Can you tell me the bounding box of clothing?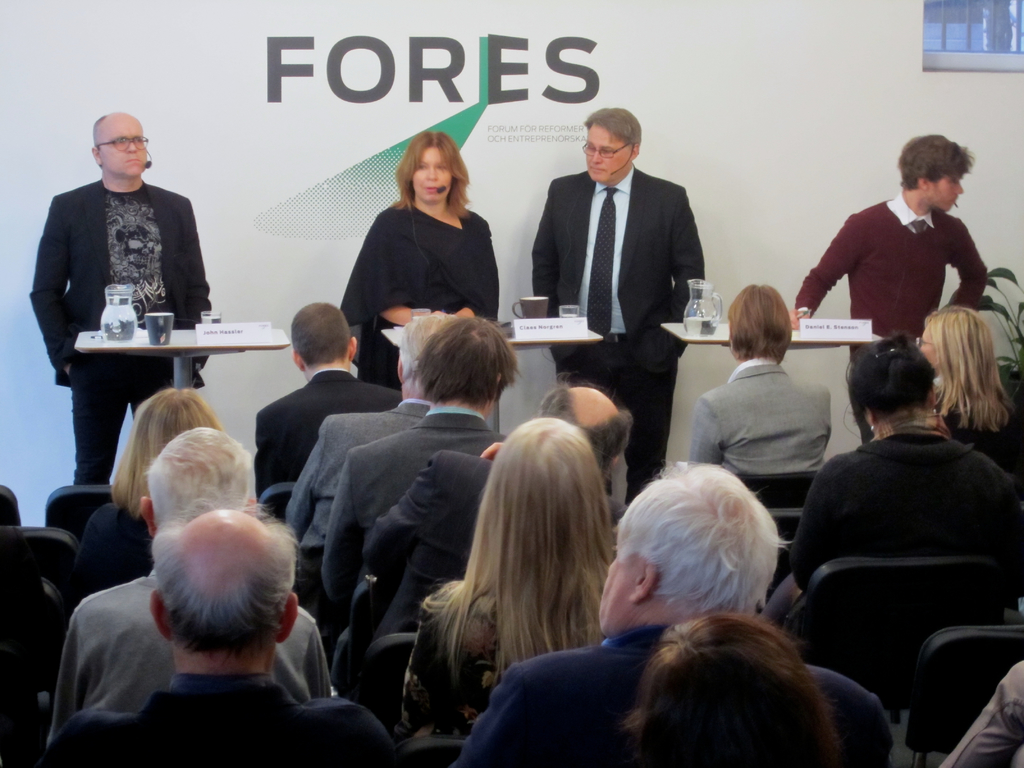
crop(67, 504, 150, 598).
